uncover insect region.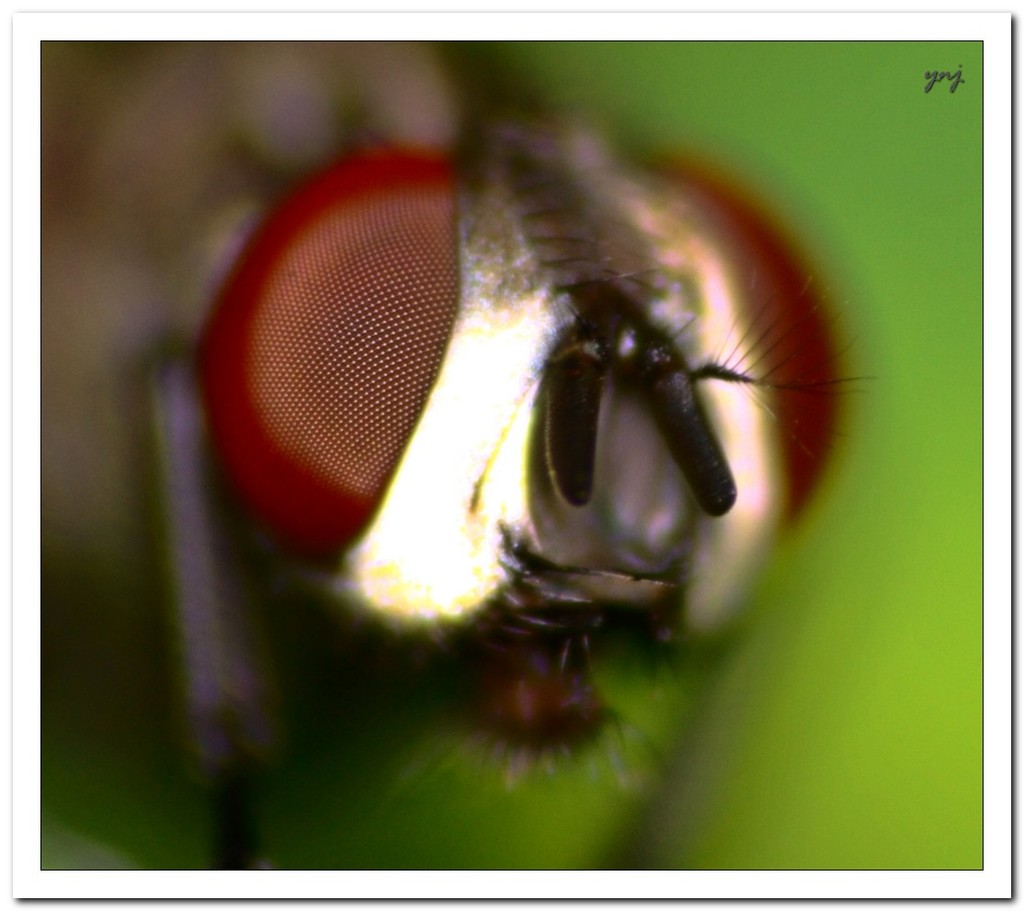
Uncovered: [192, 126, 876, 790].
